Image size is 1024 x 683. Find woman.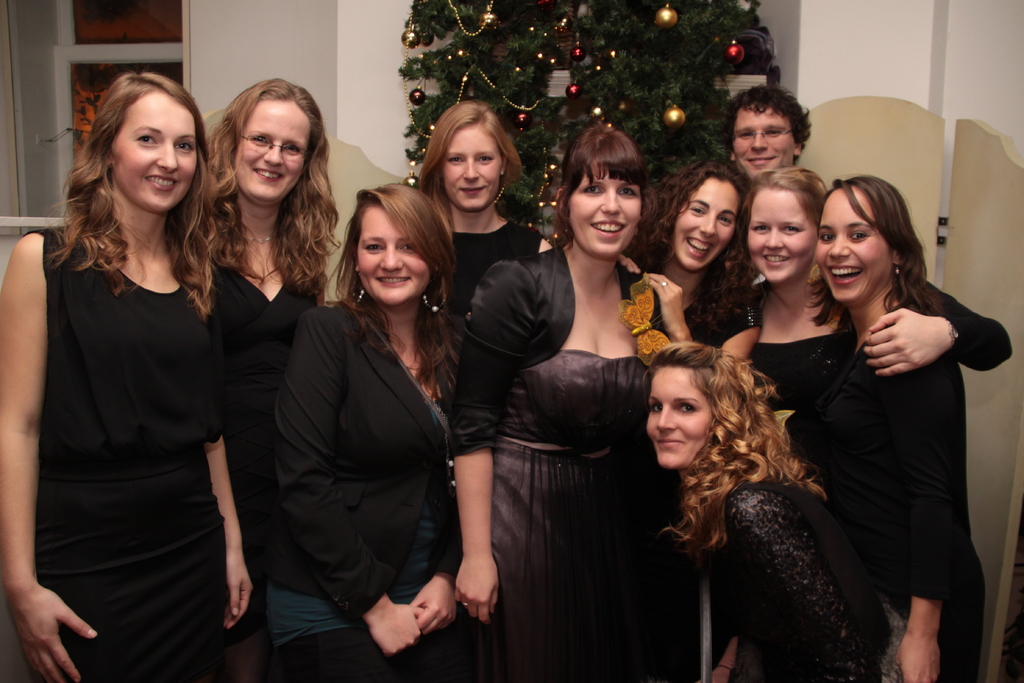
select_region(445, 125, 683, 682).
